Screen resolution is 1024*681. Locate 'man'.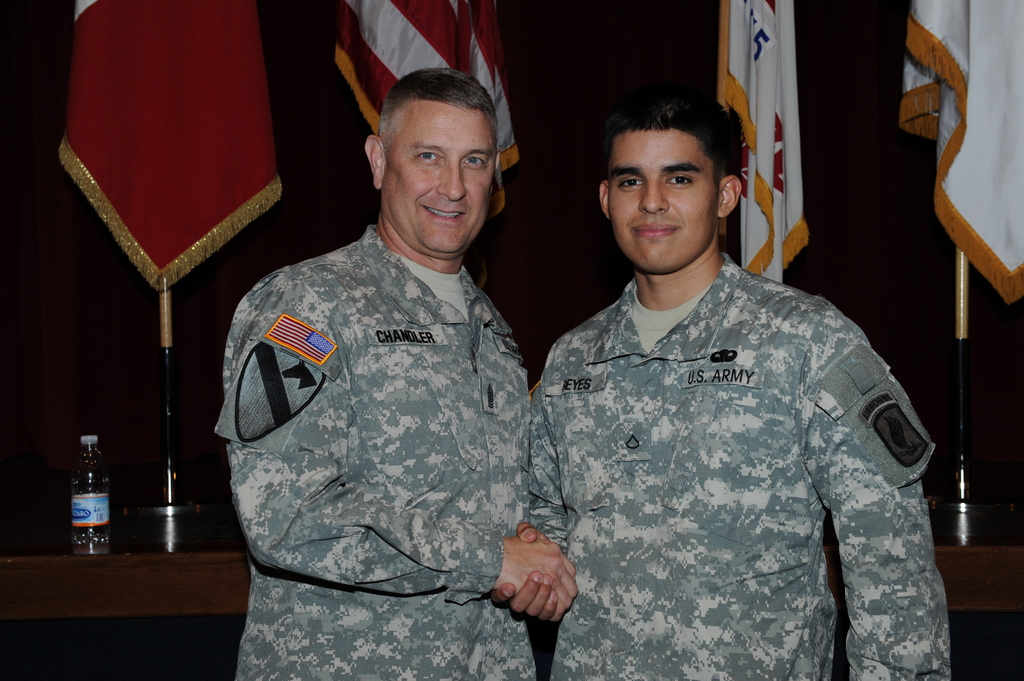
x1=197, y1=31, x2=570, y2=677.
